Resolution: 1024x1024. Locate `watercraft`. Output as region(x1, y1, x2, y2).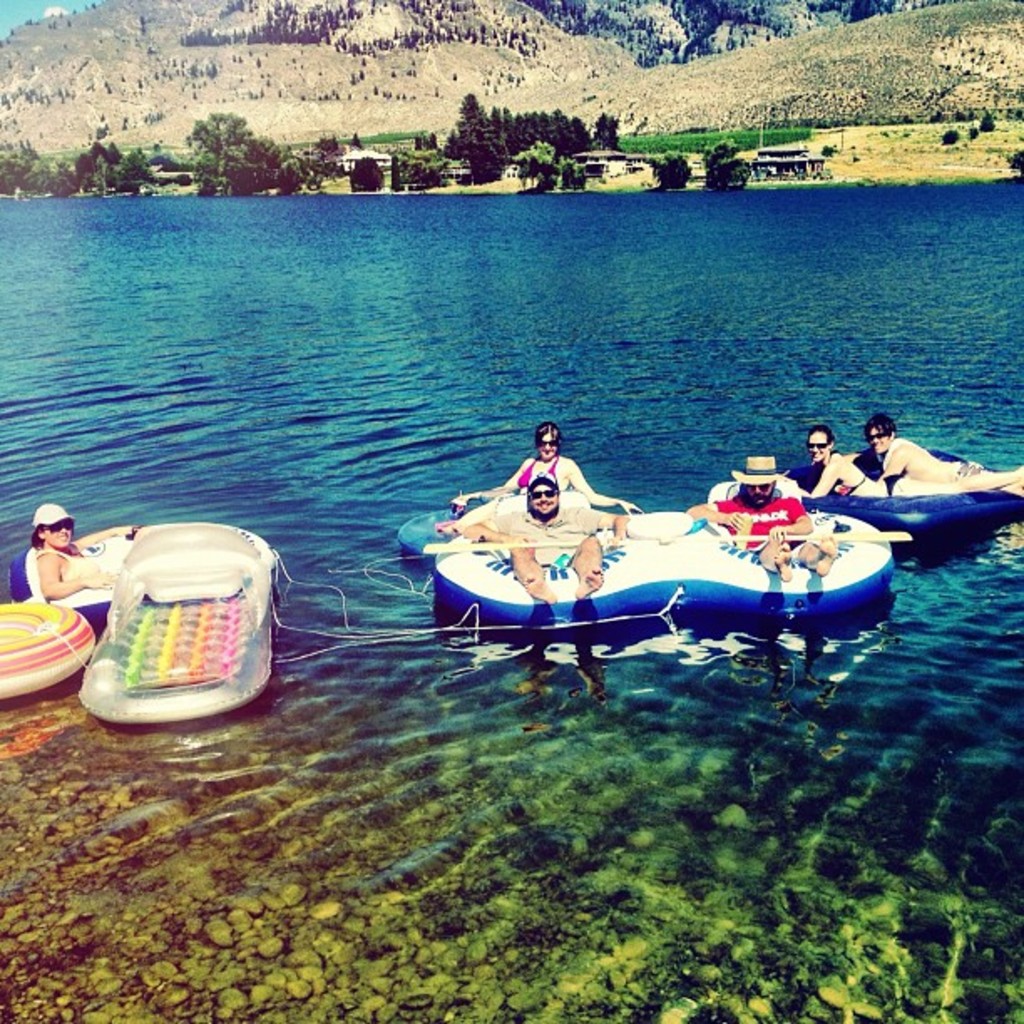
region(87, 520, 271, 721).
